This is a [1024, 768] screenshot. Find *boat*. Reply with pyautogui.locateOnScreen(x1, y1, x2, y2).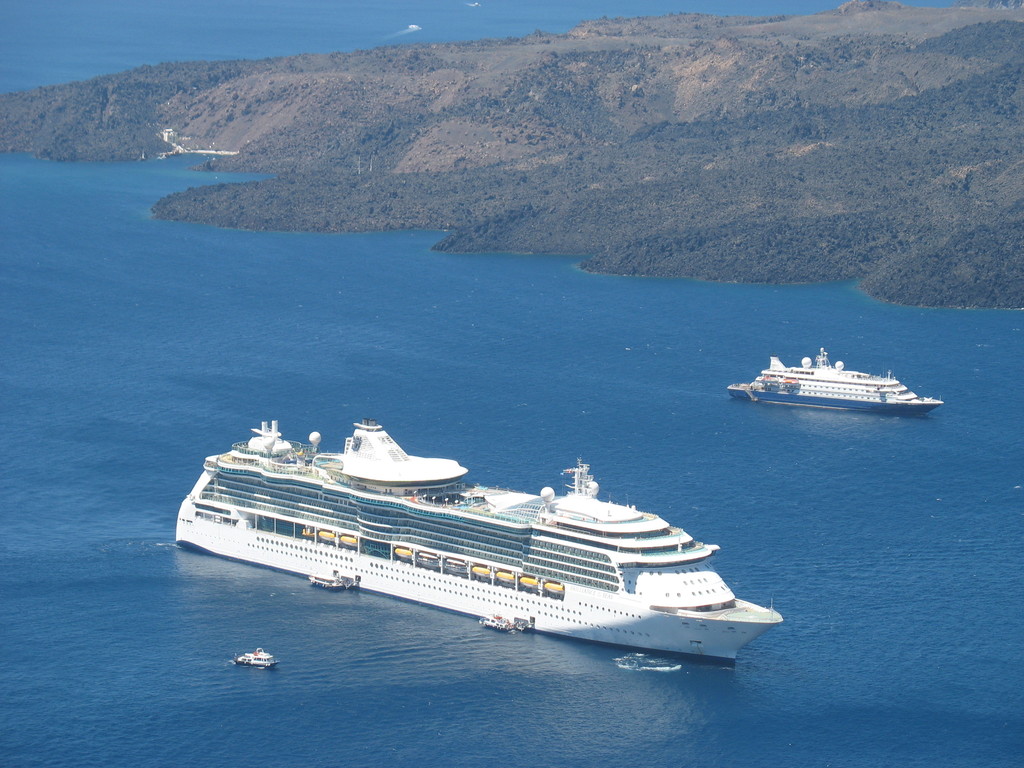
pyautogui.locateOnScreen(300, 573, 354, 590).
